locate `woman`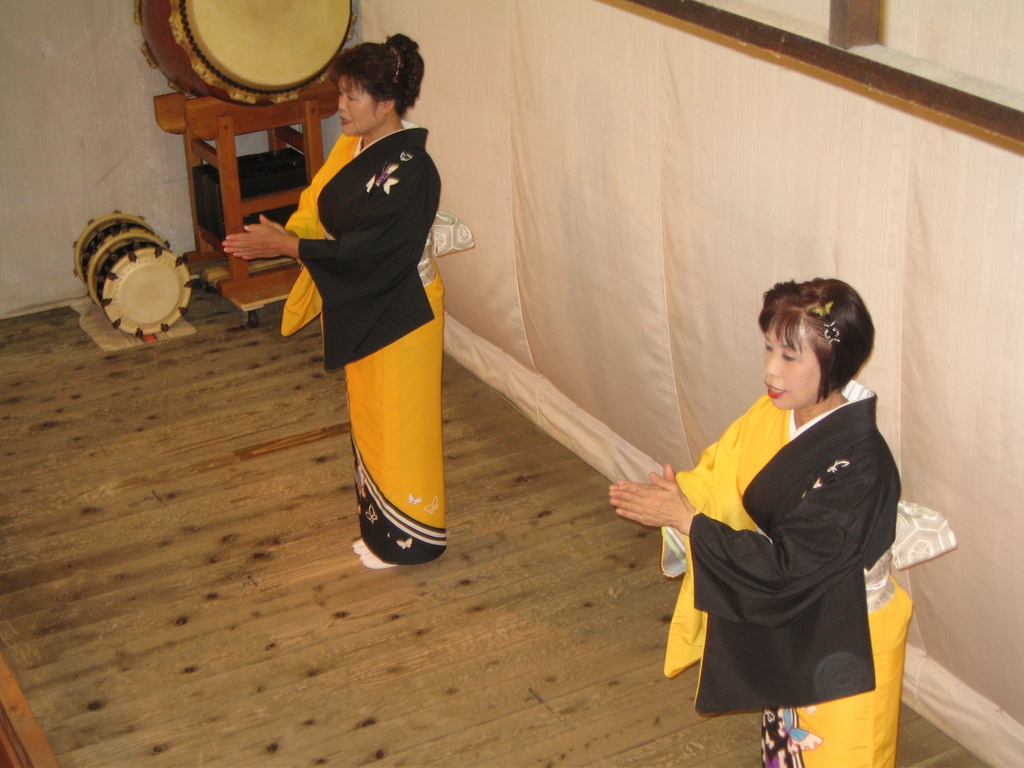
221 29 450 572
